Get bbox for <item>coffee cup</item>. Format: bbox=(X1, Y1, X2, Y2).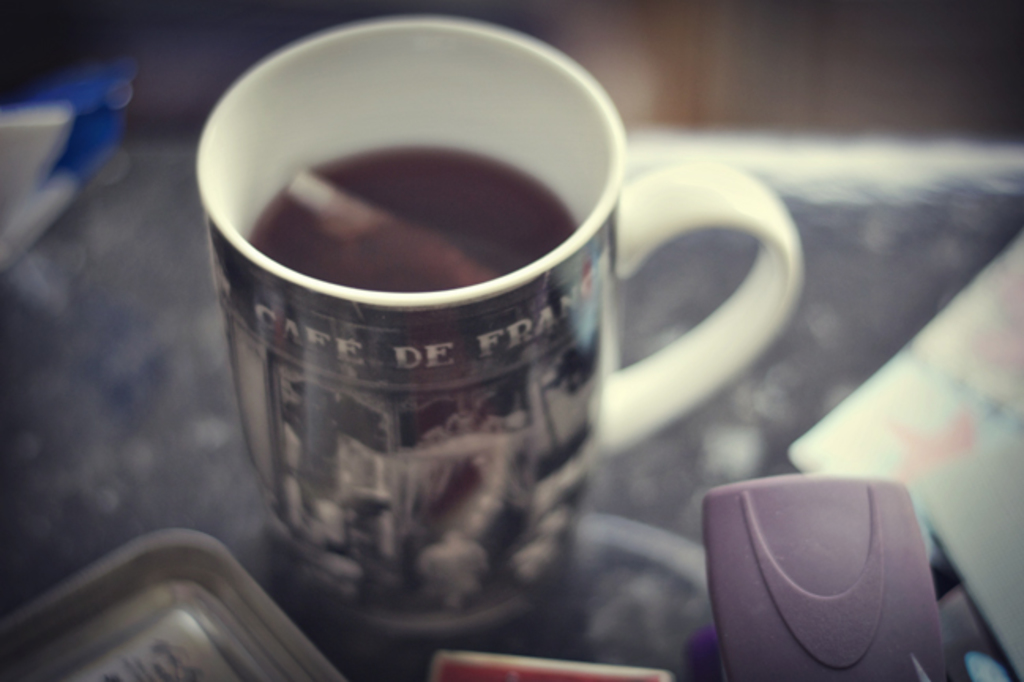
bbox=(194, 9, 808, 631).
